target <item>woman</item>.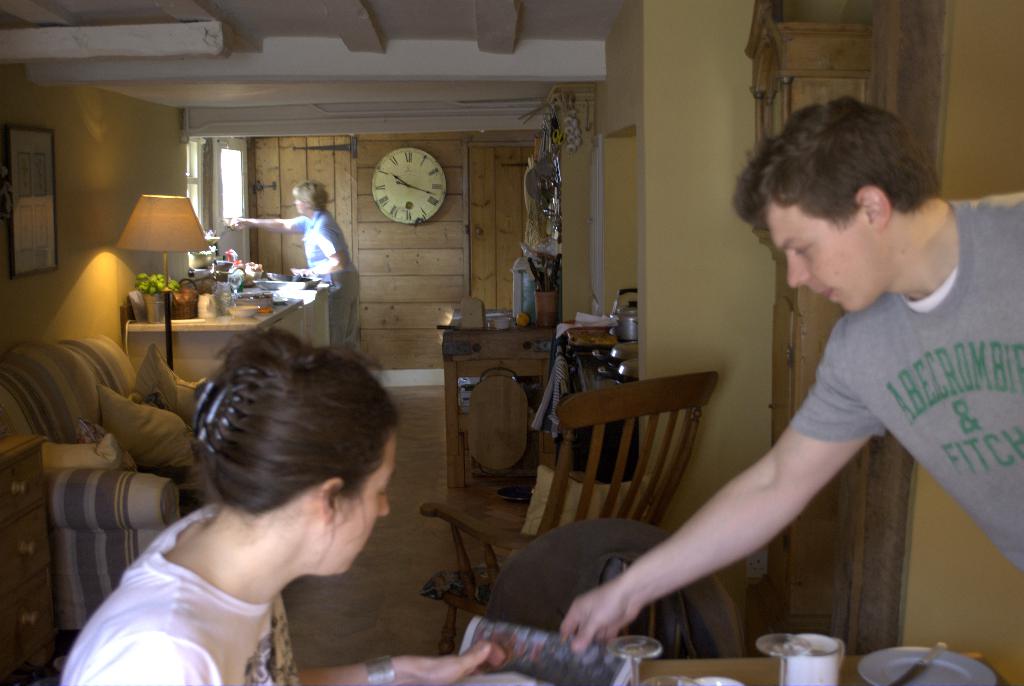
Target region: select_region(220, 177, 367, 347).
